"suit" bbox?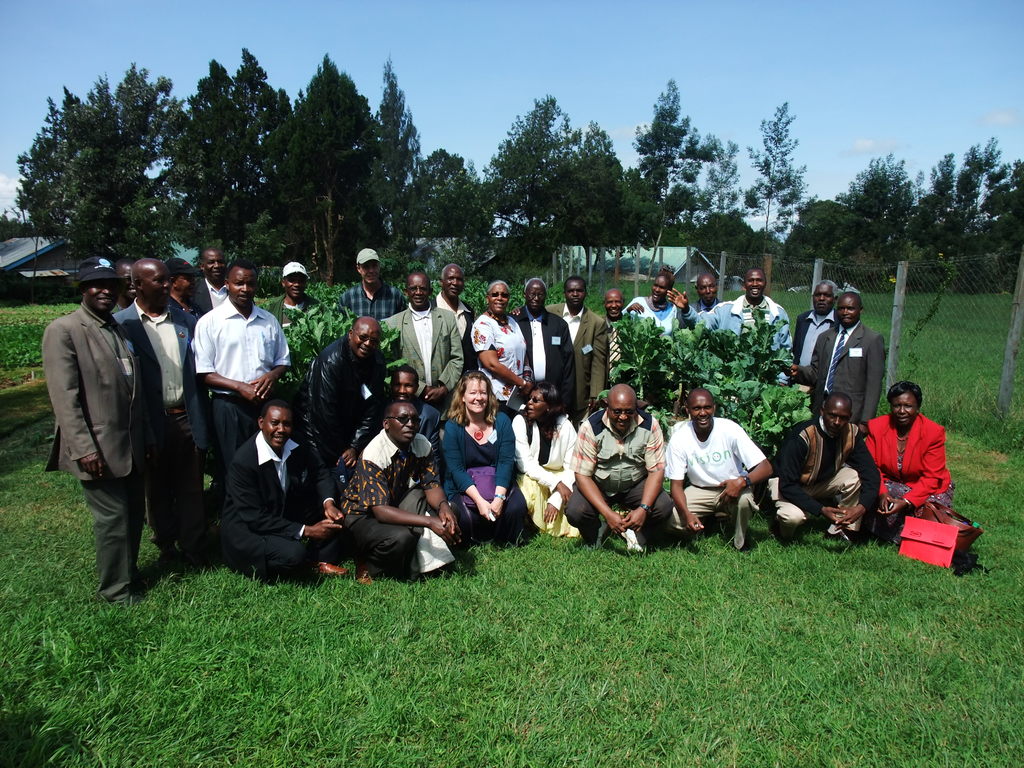
box=[47, 266, 170, 597]
